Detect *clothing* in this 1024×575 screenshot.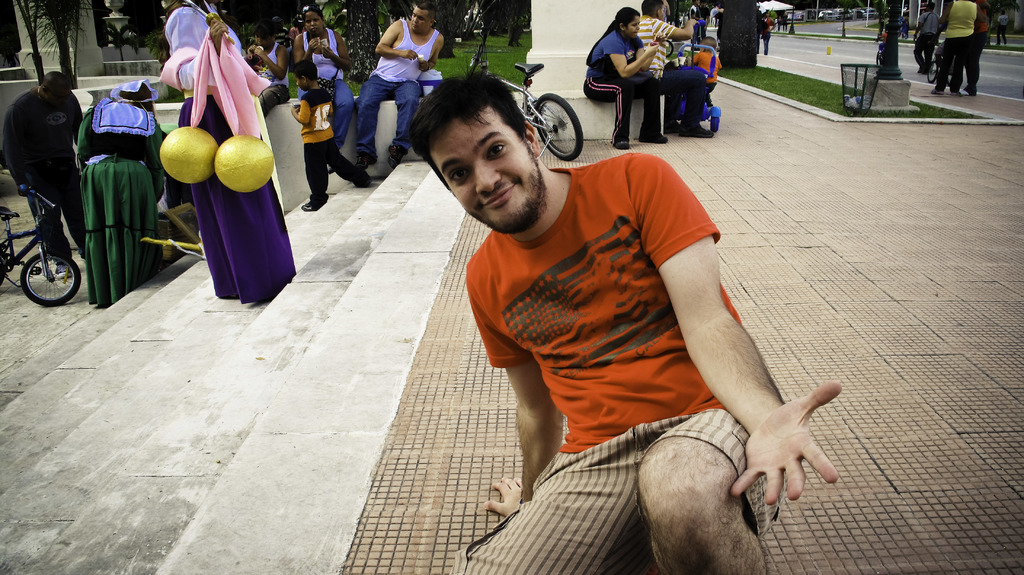
Detection: <box>689,5,701,45</box>.
